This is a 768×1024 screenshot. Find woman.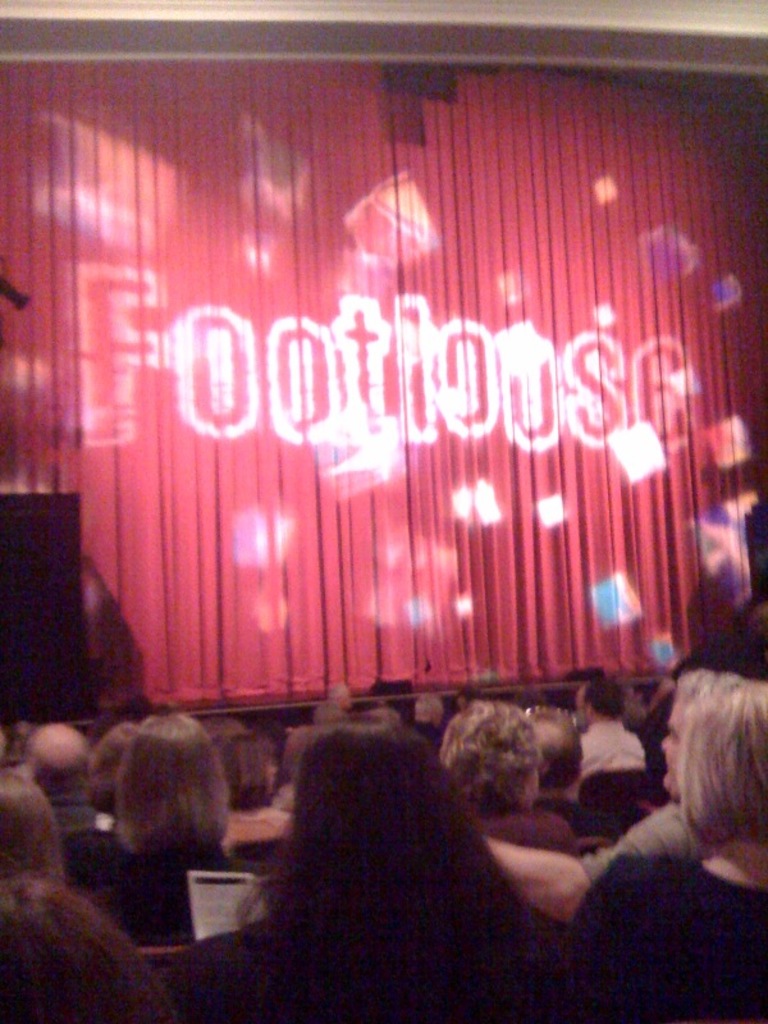
Bounding box: [580, 671, 767, 1021].
